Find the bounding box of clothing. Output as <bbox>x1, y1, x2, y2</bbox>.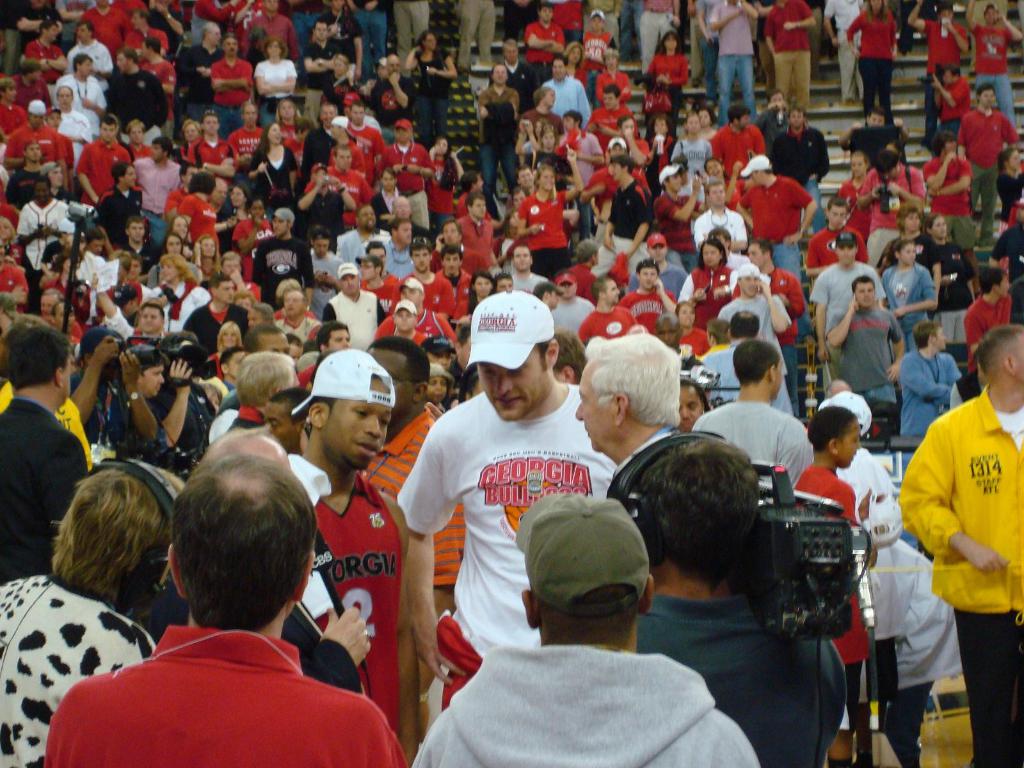
<bbox>187, 301, 243, 353</bbox>.
